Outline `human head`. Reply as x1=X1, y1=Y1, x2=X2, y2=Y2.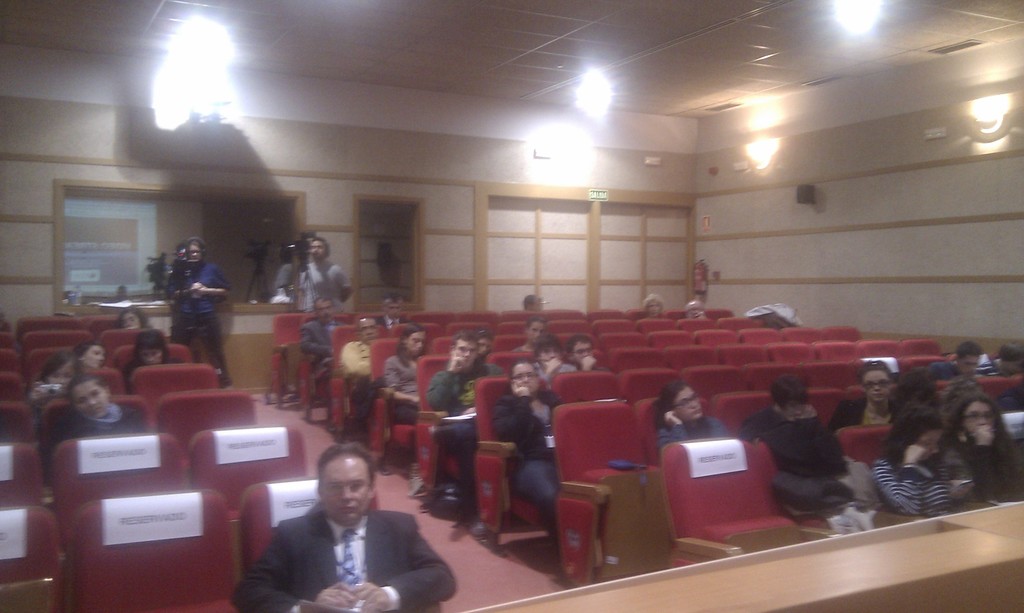
x1=307, y1=235, x2=331, y2=262.
